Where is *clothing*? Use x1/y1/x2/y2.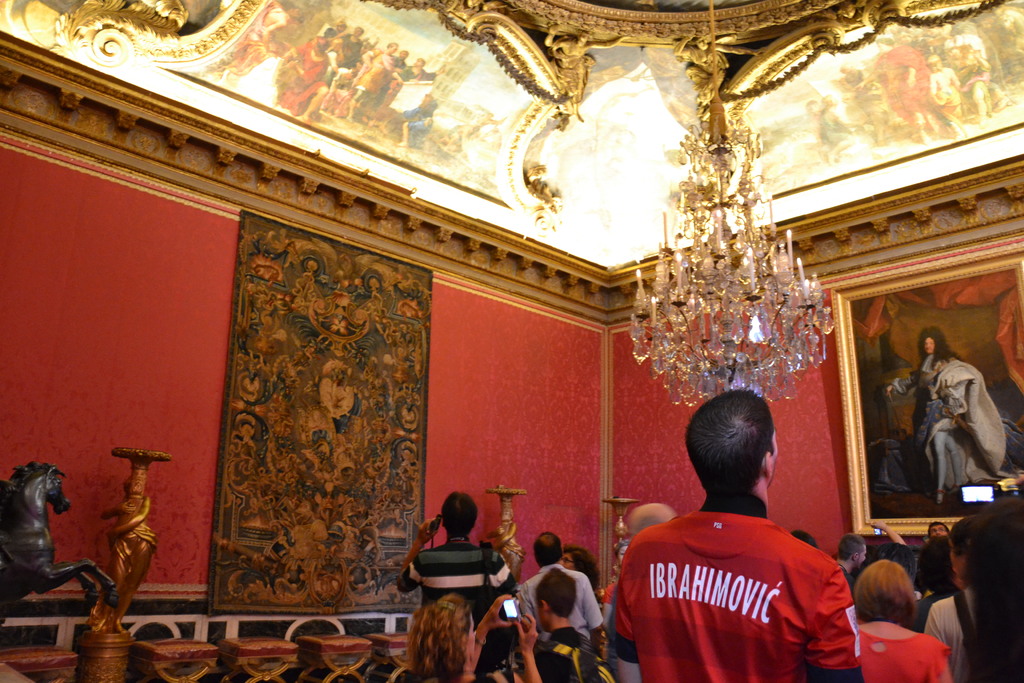
532/623/595/682.
